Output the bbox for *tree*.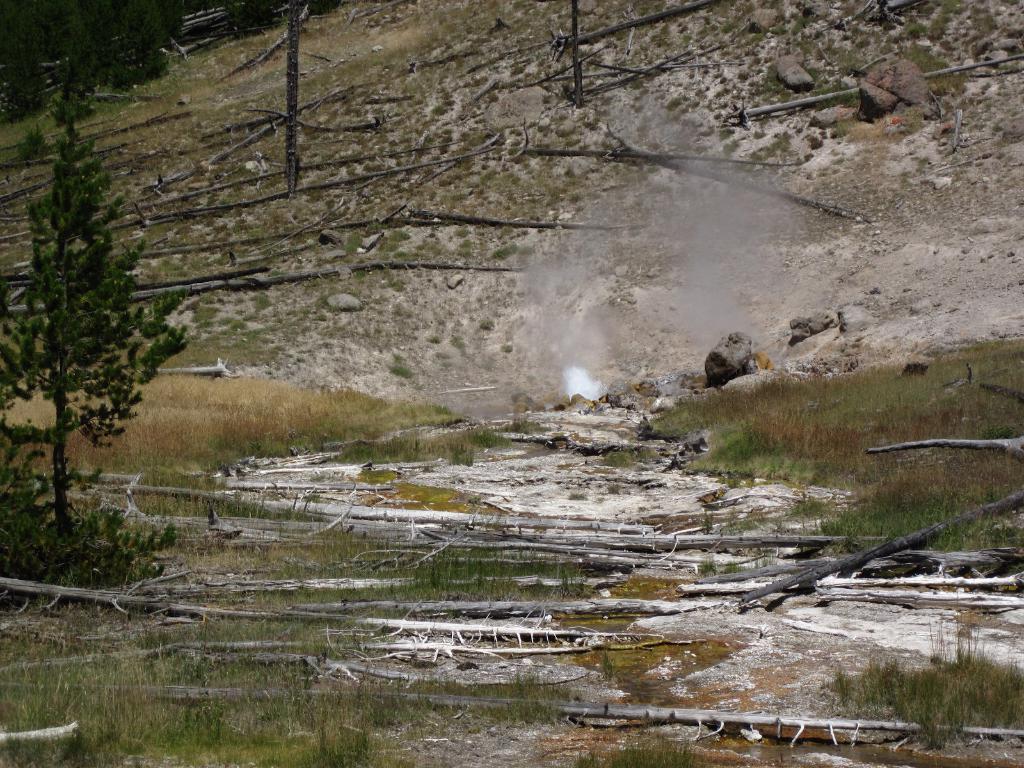
BBox(0, 64, 189, 551).
